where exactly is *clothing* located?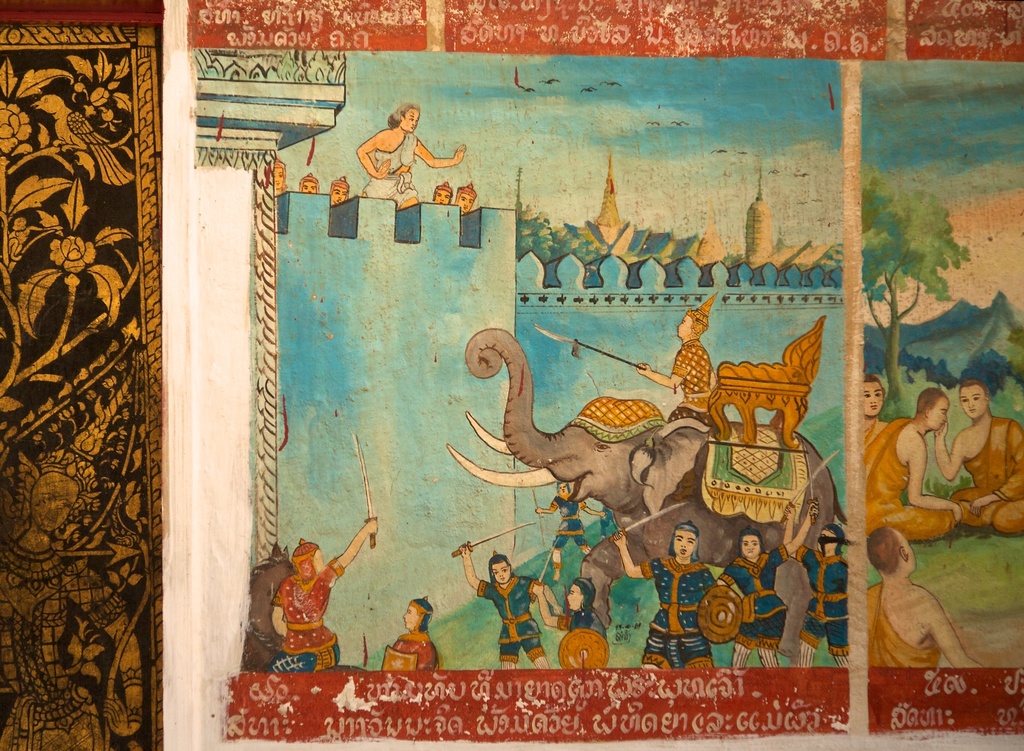
Its bounding box is locate(640, 554, 717, 669).
